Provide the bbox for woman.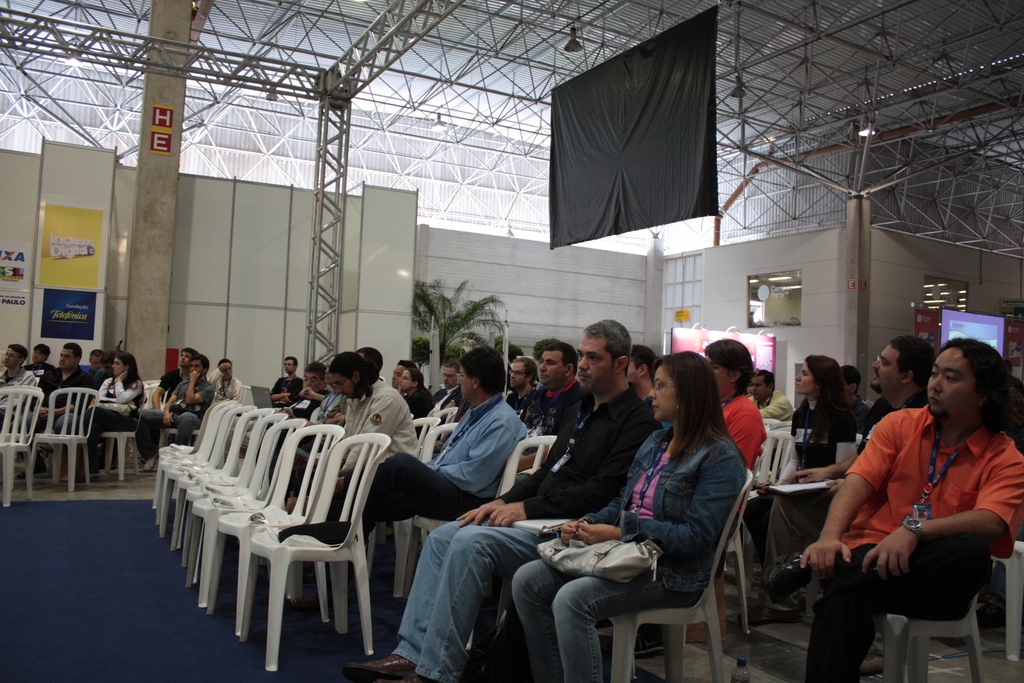
[x1=397, y1=366, x2=431, y2=439].
